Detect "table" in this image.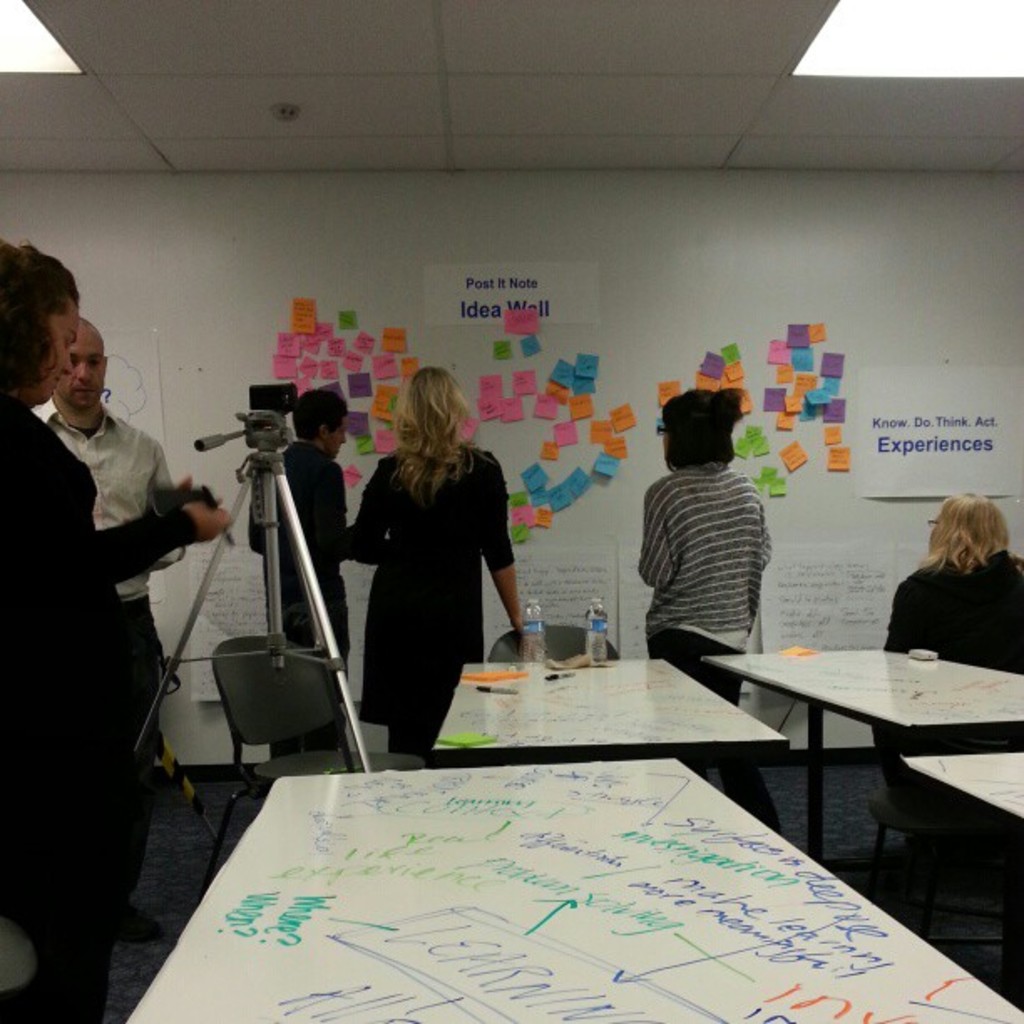
Detection: x1=432, y1=664, x2=788, y2=828.
